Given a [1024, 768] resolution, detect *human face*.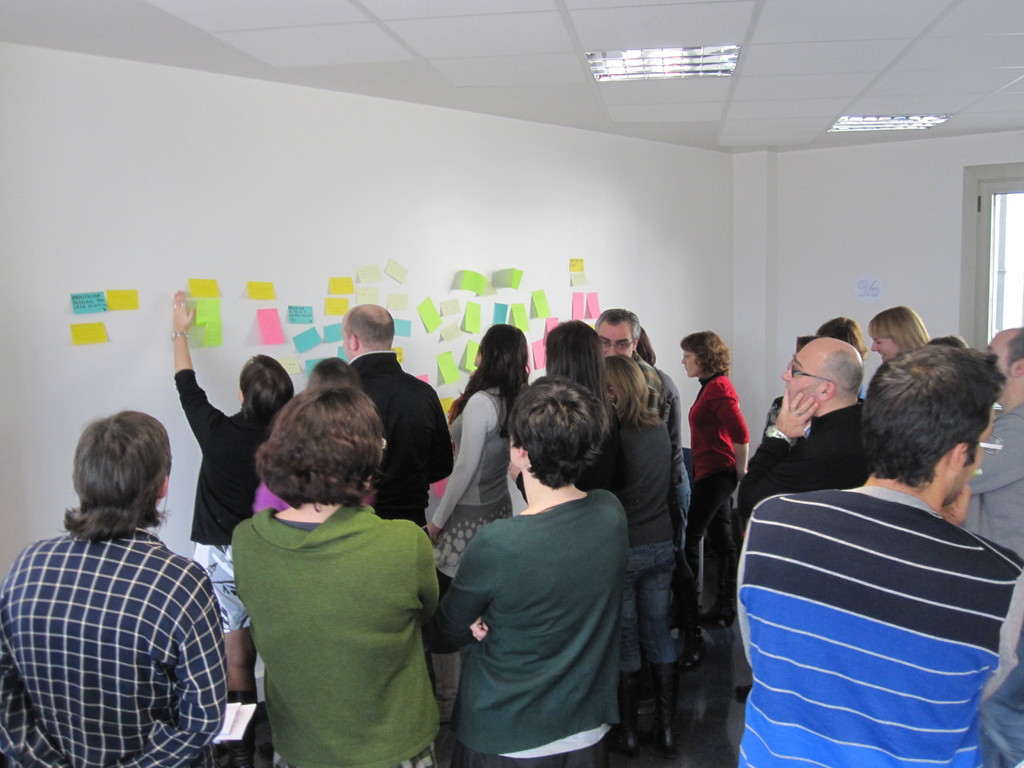
Rect(874, 337, 893, 363).
